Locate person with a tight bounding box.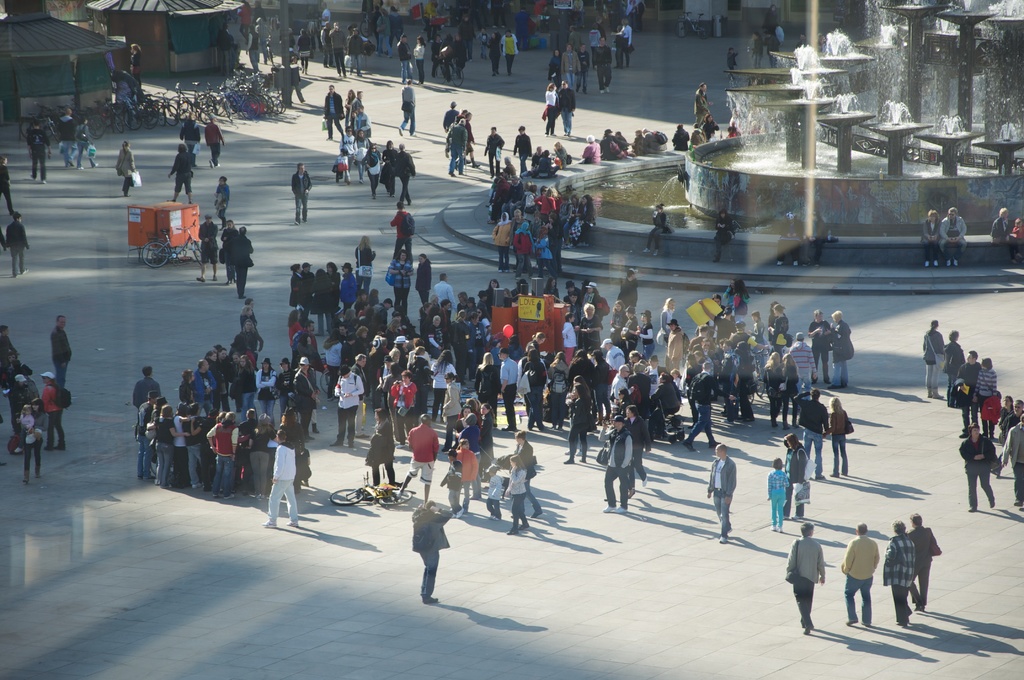
box(559, 311, 576, 363).
